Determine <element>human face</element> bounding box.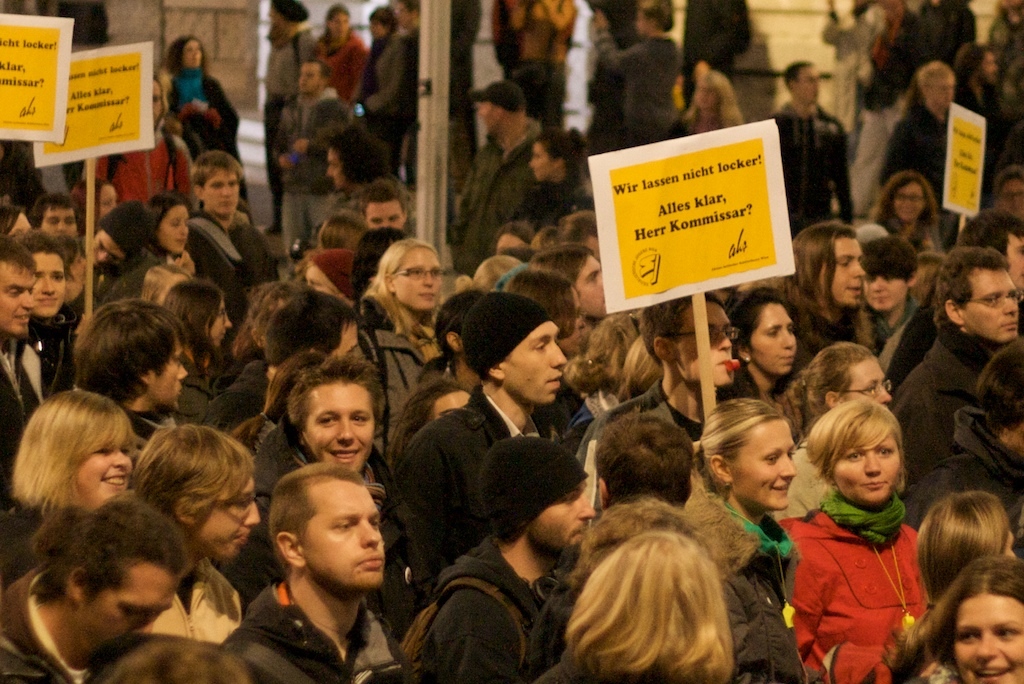
Determined: (x1=104, y1=180, x2=116, y2=213).
